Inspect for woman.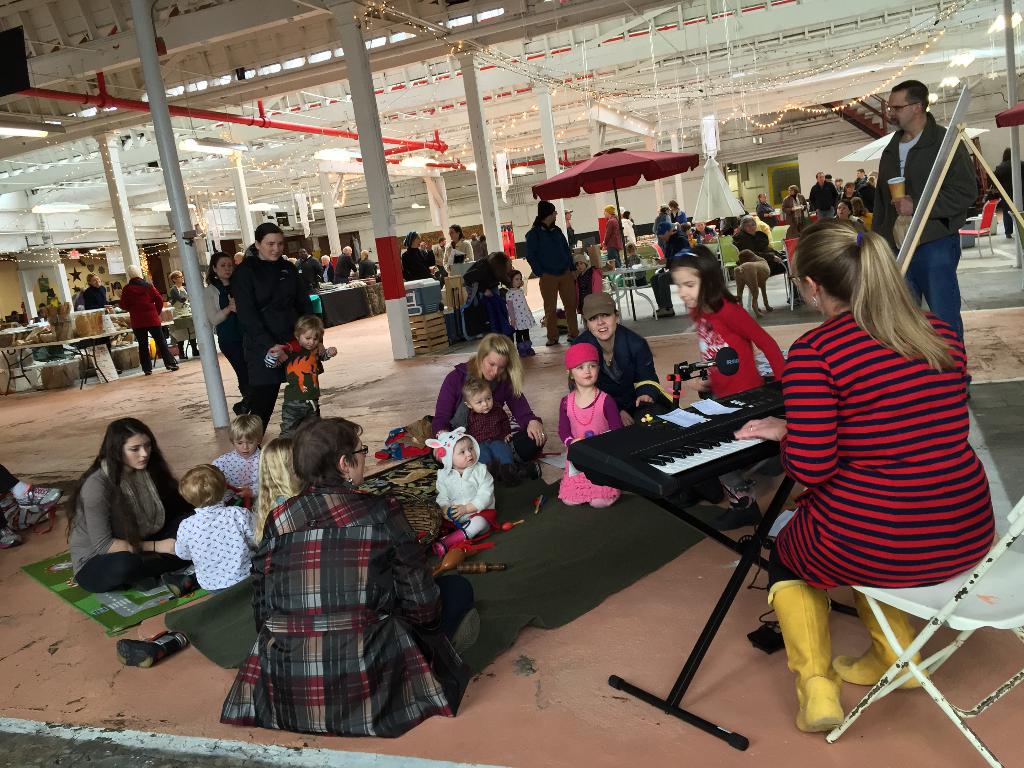
Inspection: left=169, top=272, right=200, bottom=360.
